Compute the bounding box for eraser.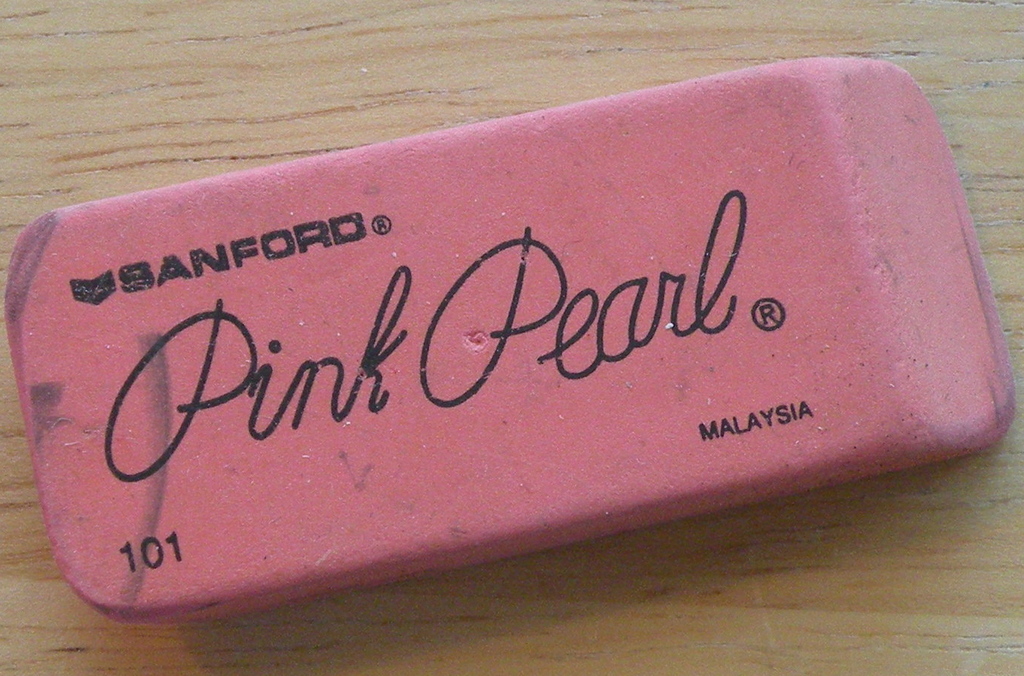
bbox(2, 52, 1017, 627).
